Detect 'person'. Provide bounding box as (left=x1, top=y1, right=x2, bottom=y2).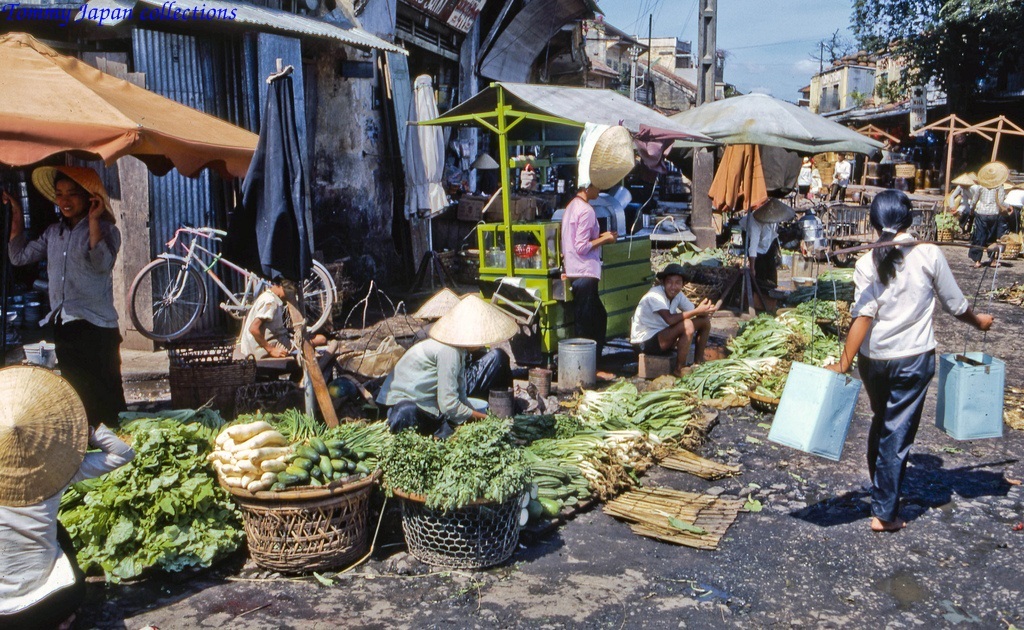
(left=818, top=181, right=1000, bottom=541).
